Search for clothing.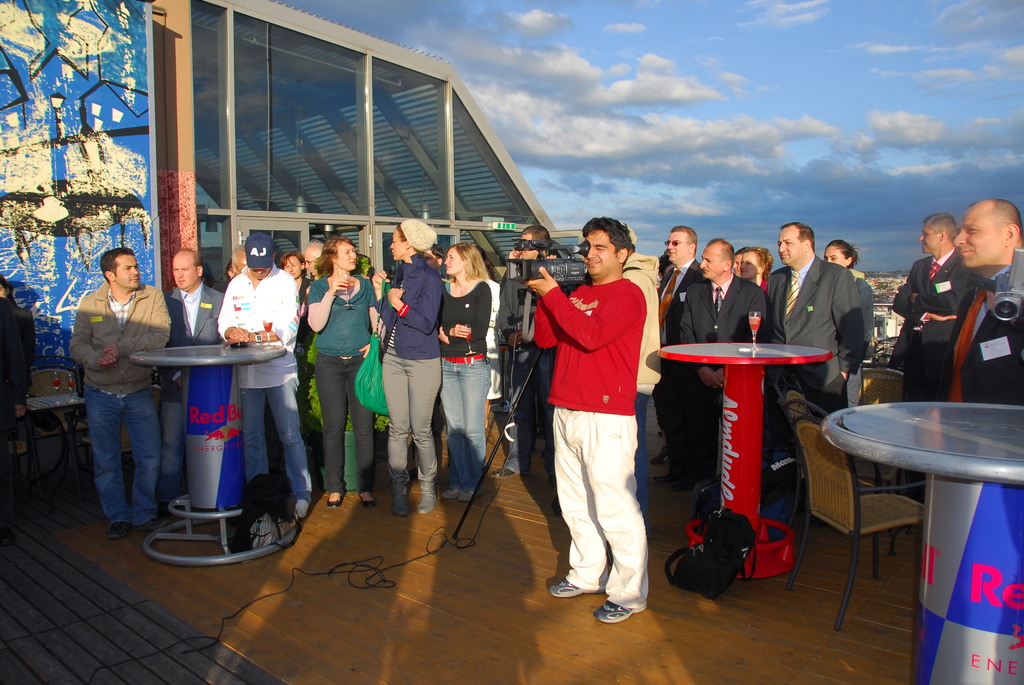
Found at select_region(238, 384, 311, 510).
